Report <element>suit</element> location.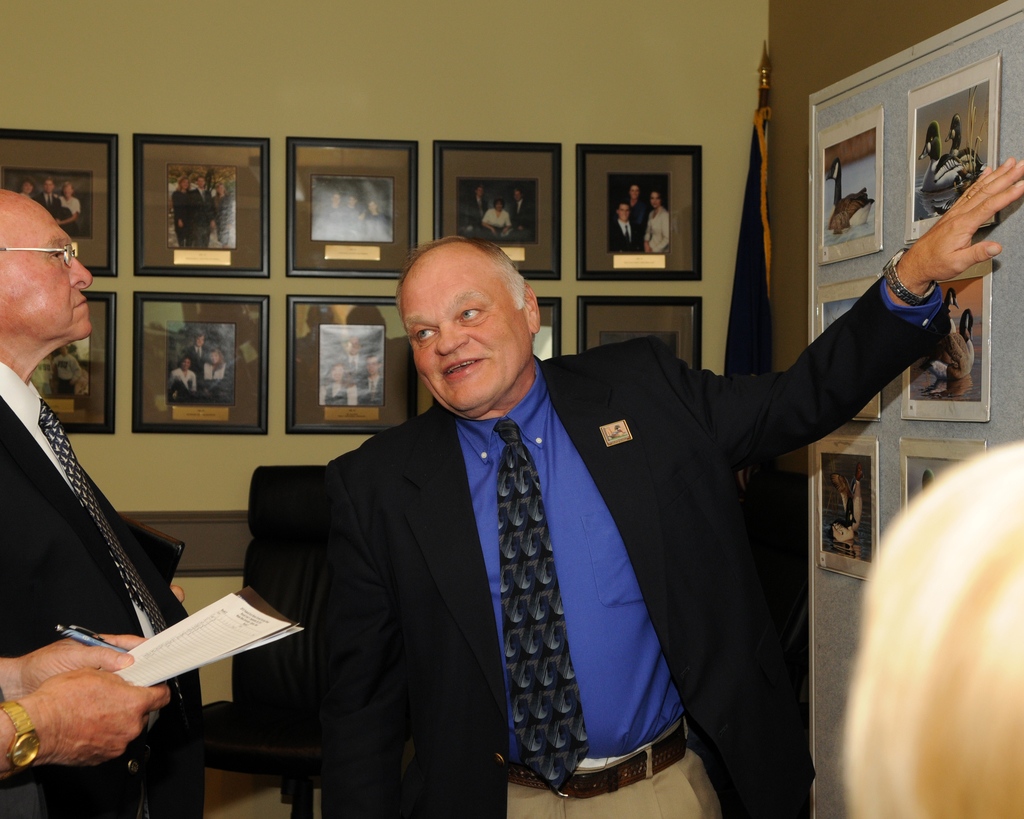
Report: box(0, 363, 207, 818).
